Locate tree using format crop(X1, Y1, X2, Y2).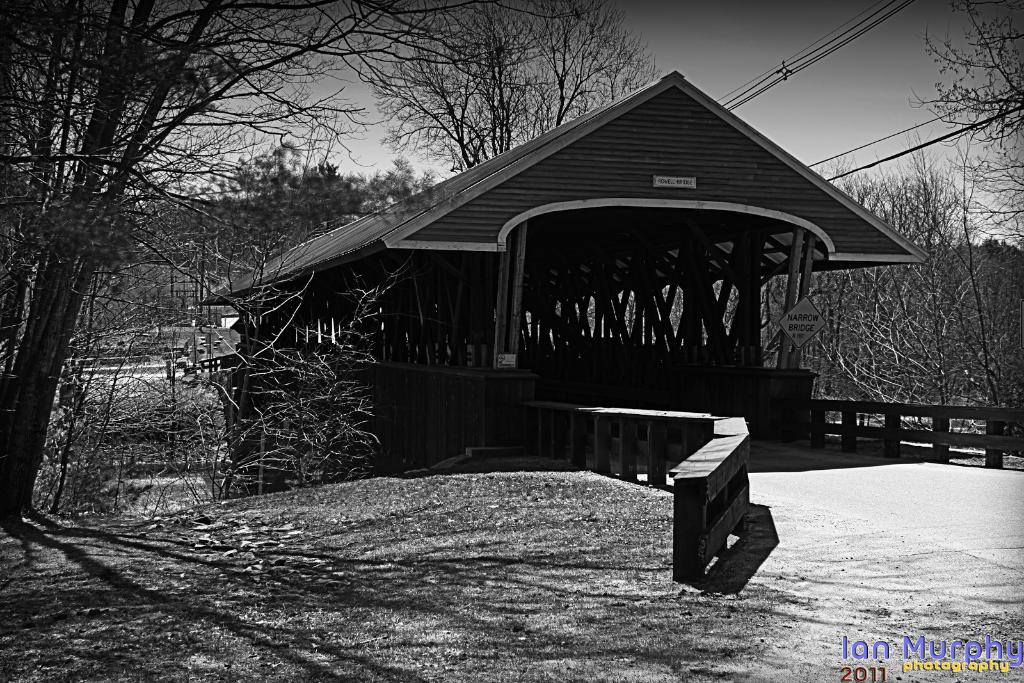
crop(356, 3, 664, 180).
